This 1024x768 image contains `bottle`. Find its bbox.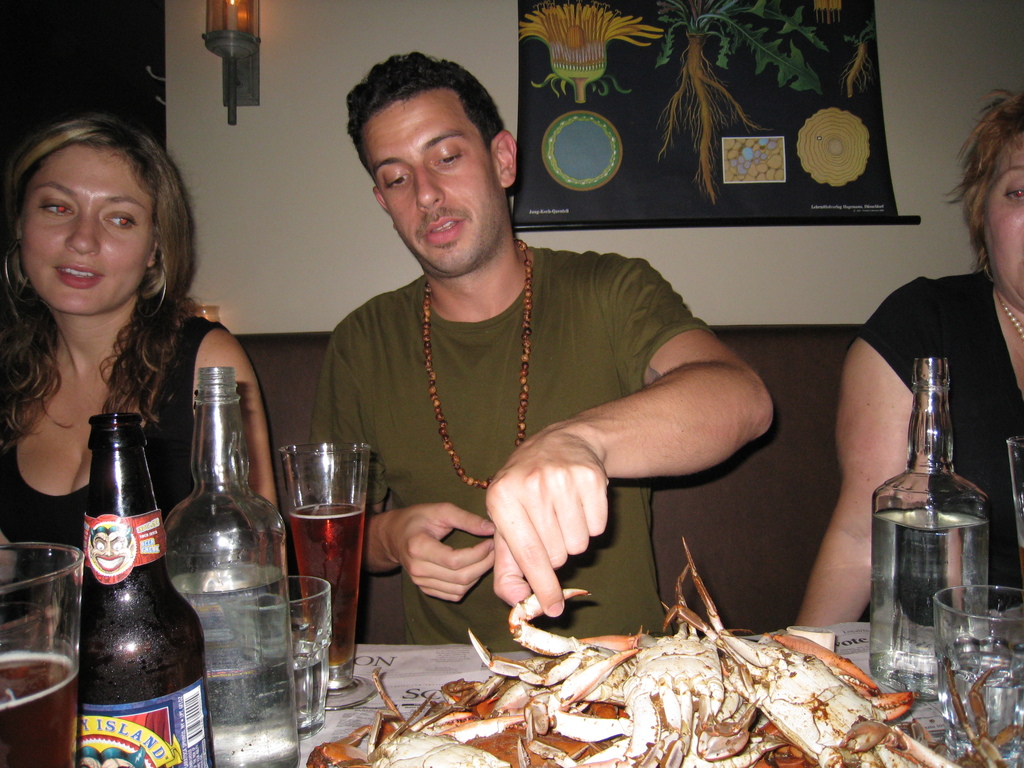
rect(872, 358, 991, 692).
